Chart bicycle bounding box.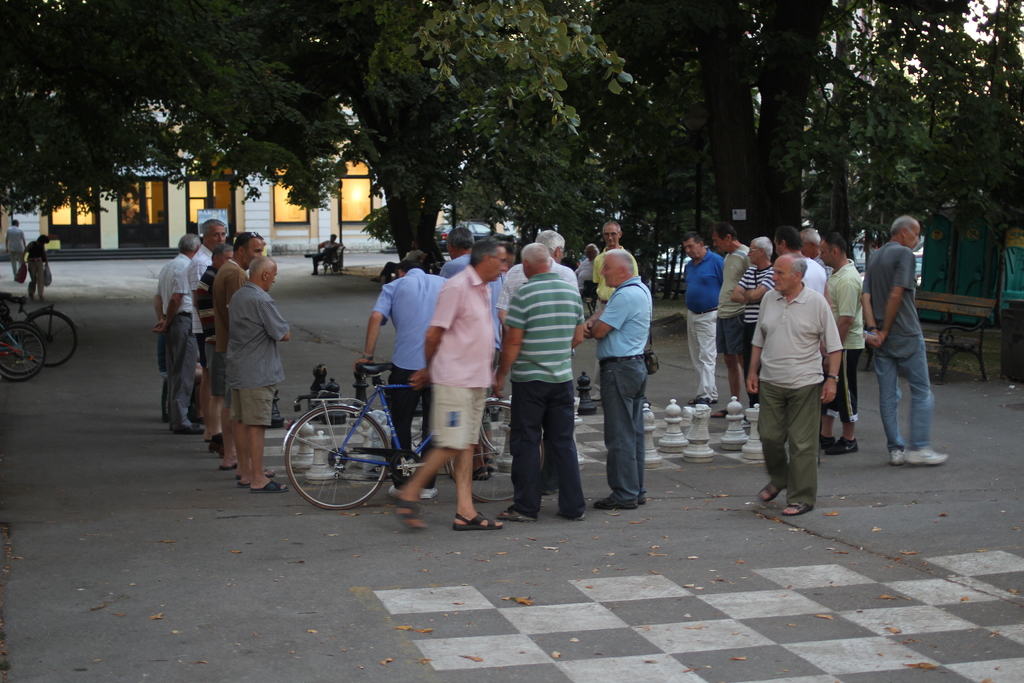
Charted: select_region(1, 343, 37, 379).
